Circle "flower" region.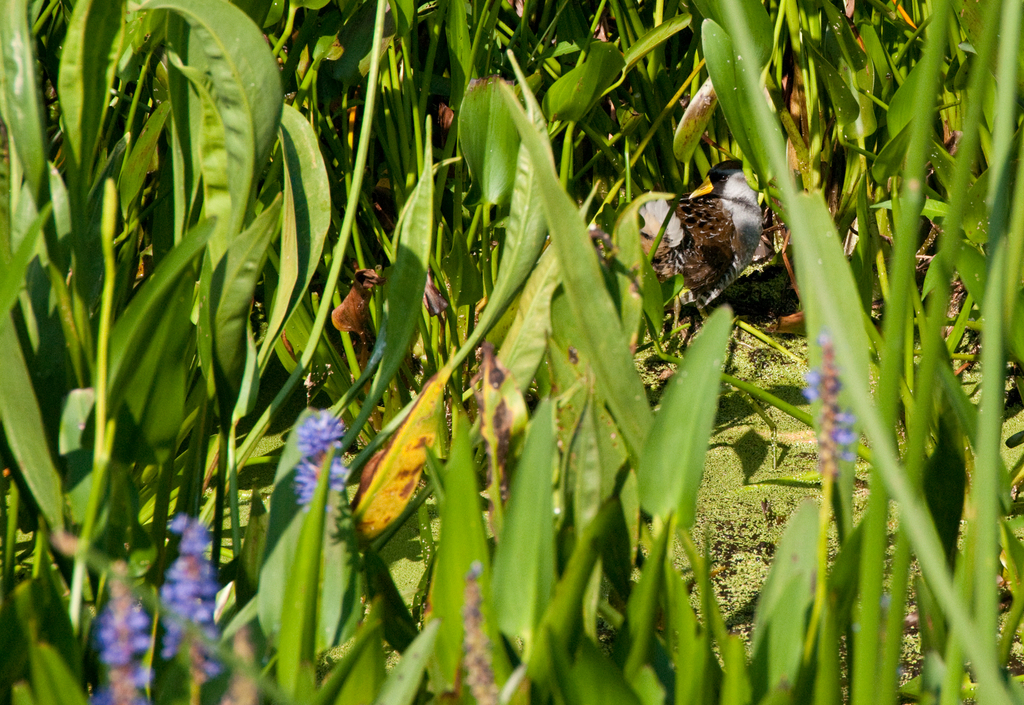
Region: x1=160, y1=519, x2=216, y2=672.
